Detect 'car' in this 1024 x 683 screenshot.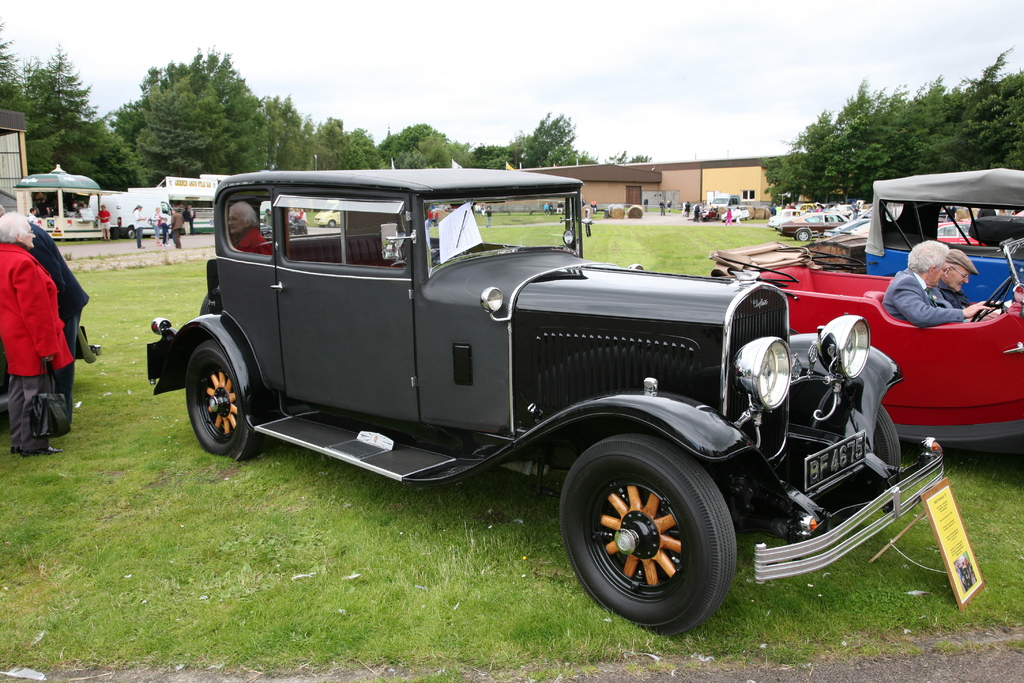
Detection: [311, 210, 340, 229].
